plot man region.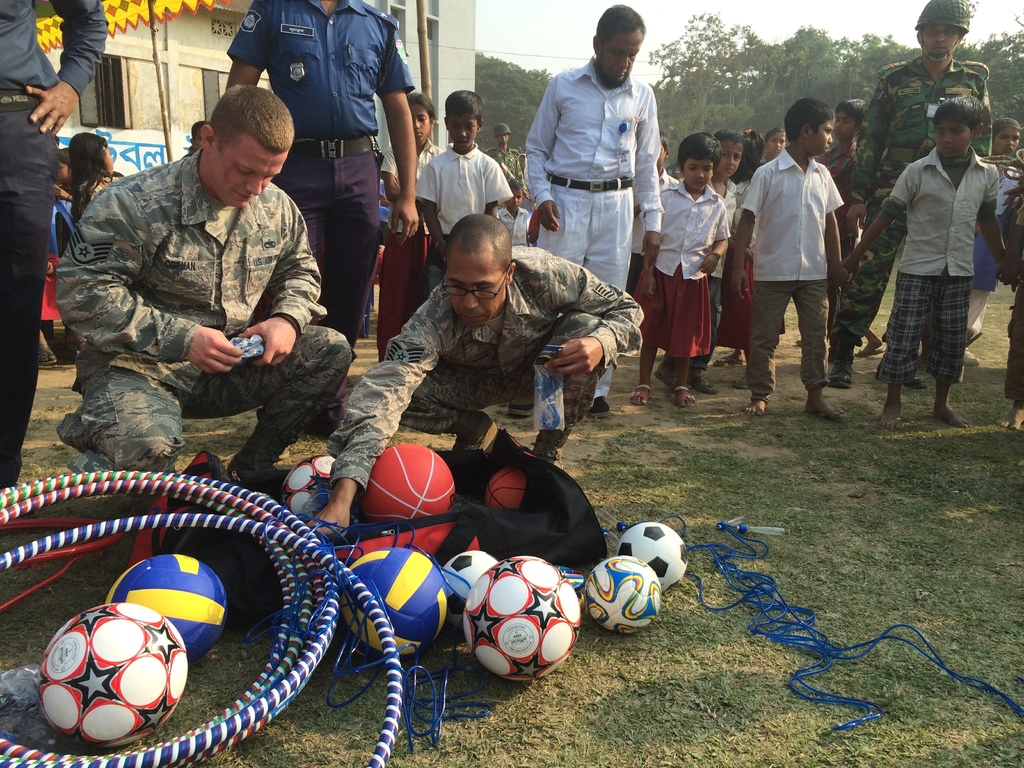
Plotted at x1=504, y1=3, x2=667, y2=419.
